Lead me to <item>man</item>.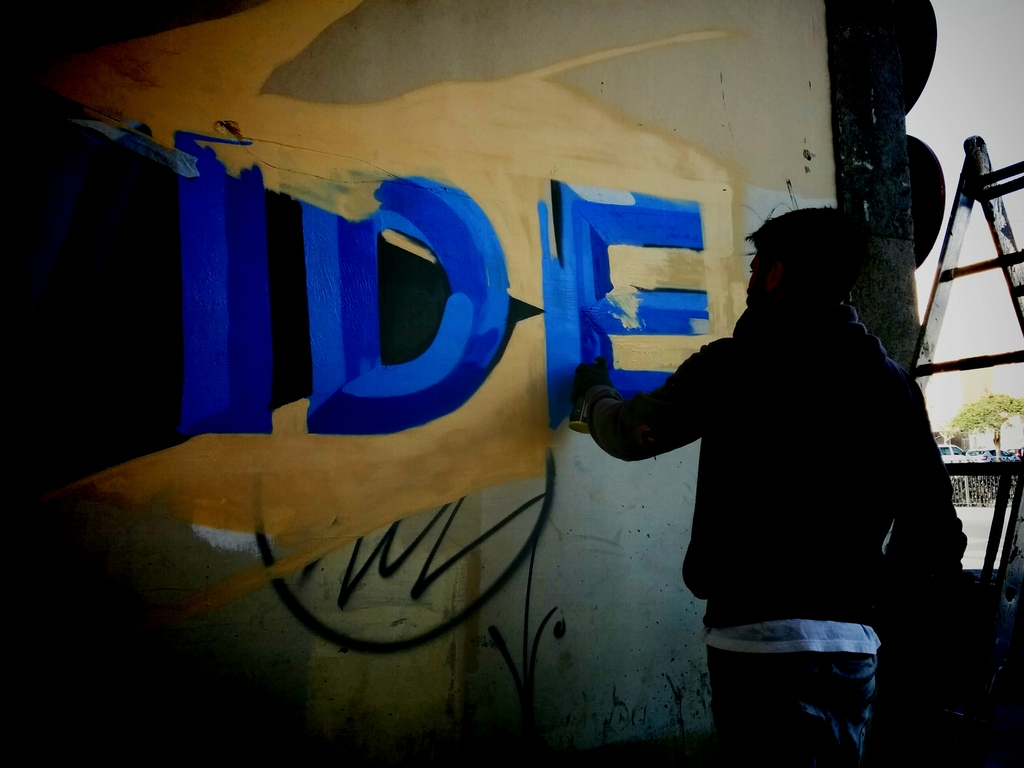
Lead to 591:202:971:721.
